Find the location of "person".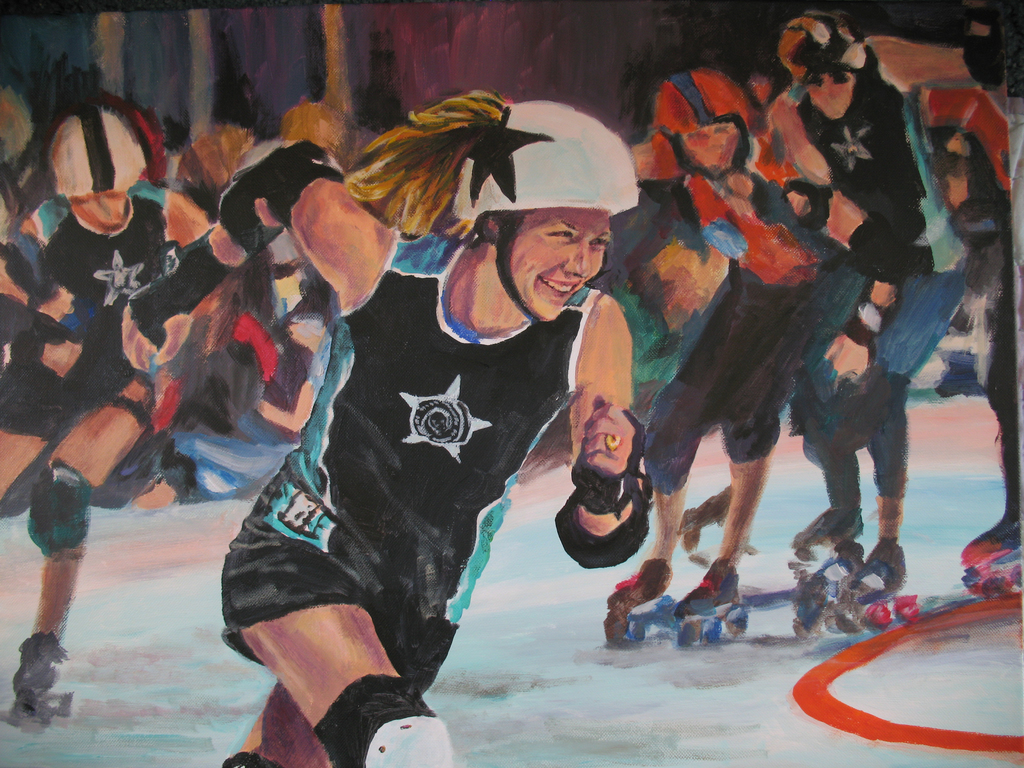
Location: select_region(0, 97, 216, 708).
